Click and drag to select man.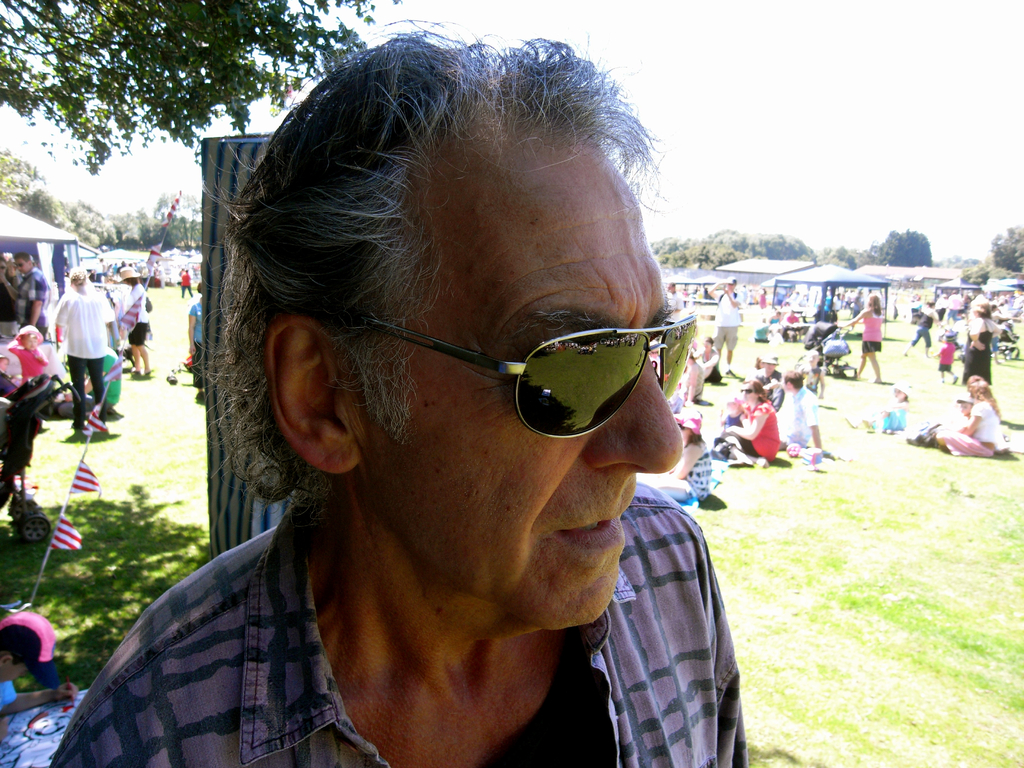
Selection: left=56, top=259, right=119, bottom=422.
